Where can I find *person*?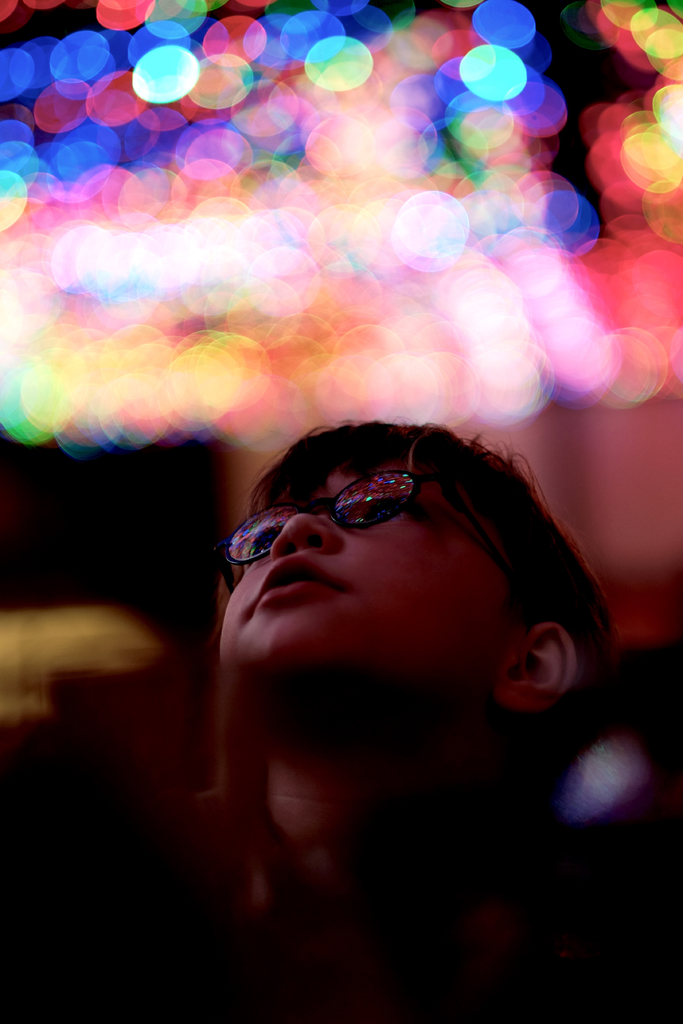
You can find it at 183:352:656:1023.
